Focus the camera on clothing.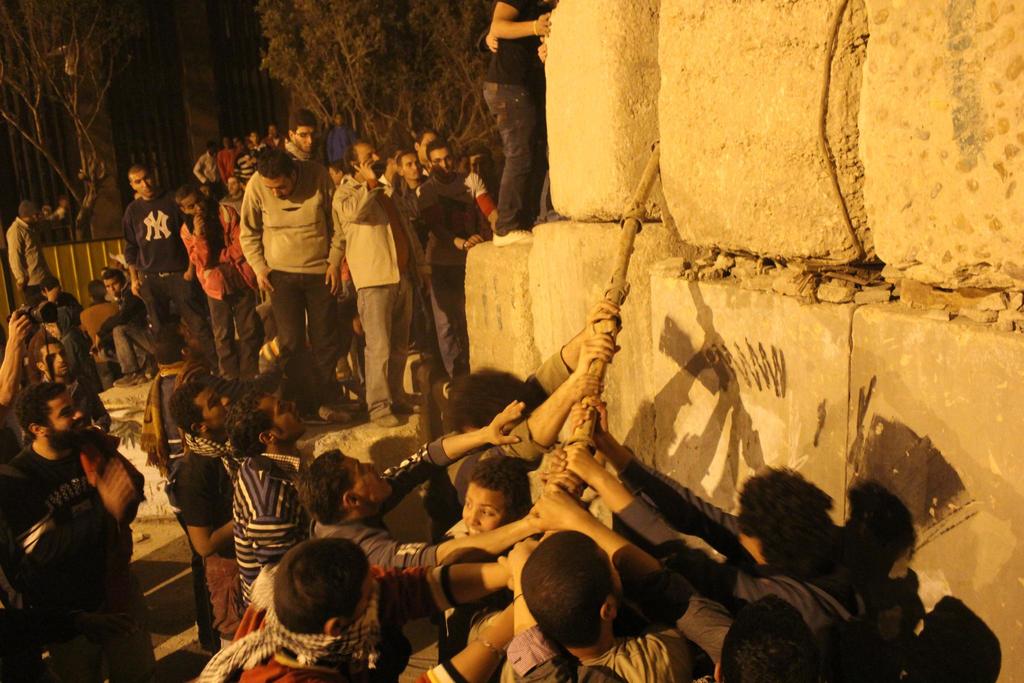
Focus region: 4, 215, 51, 305.
